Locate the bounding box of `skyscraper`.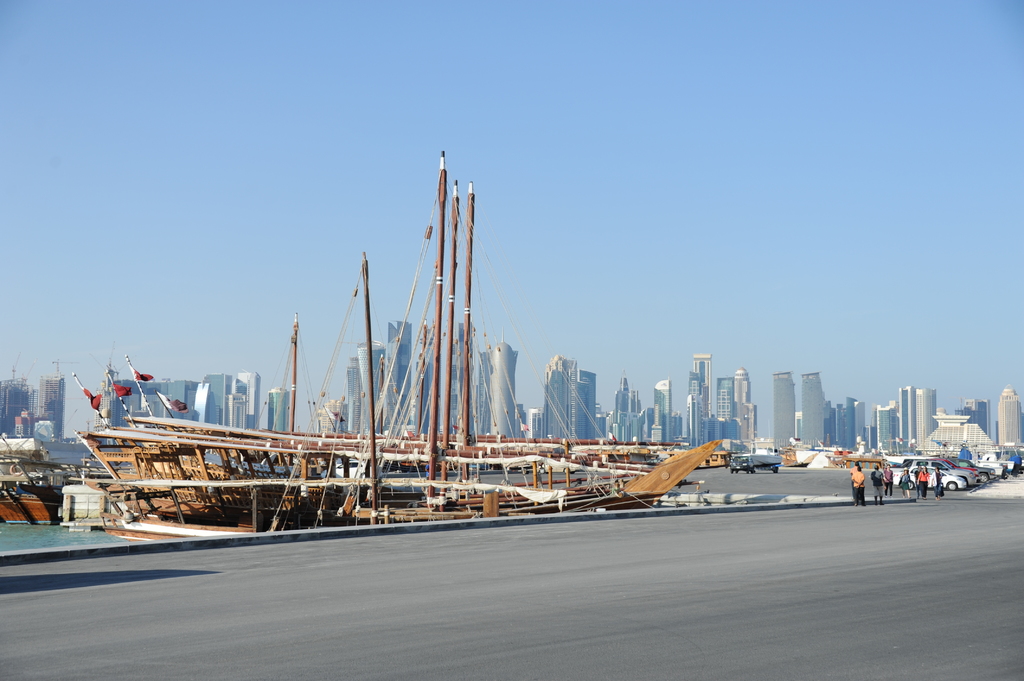
Bounding box: Rect(874, 406, 898, 448).
